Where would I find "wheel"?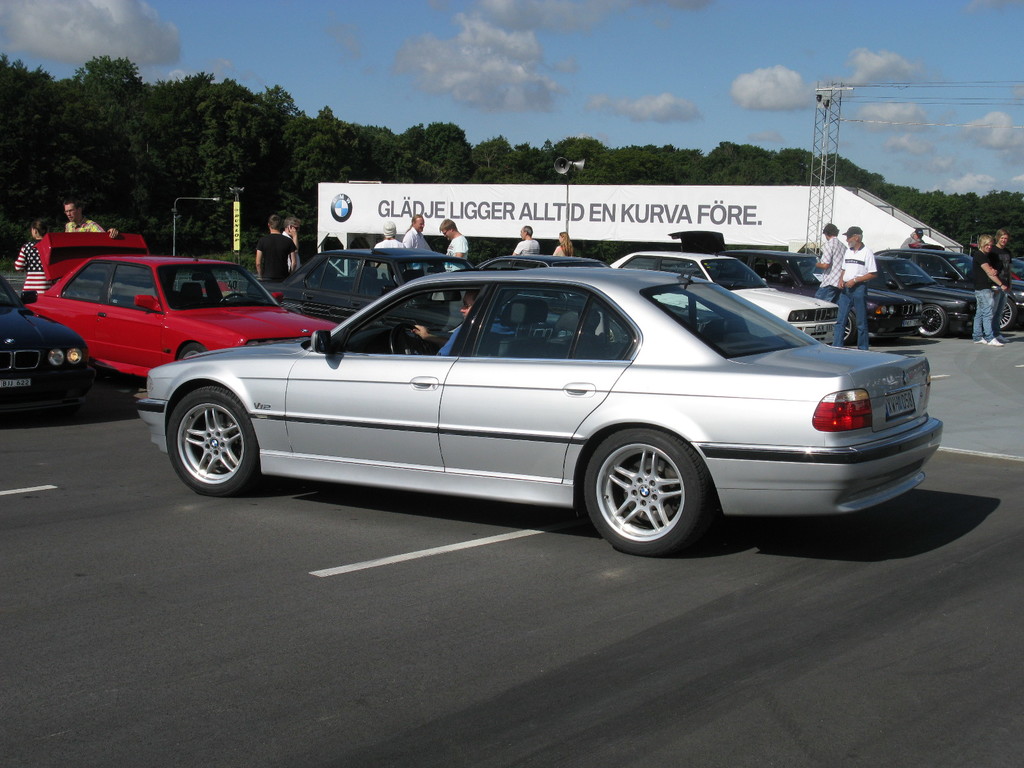
At box(996, 295, 1017, 331).
